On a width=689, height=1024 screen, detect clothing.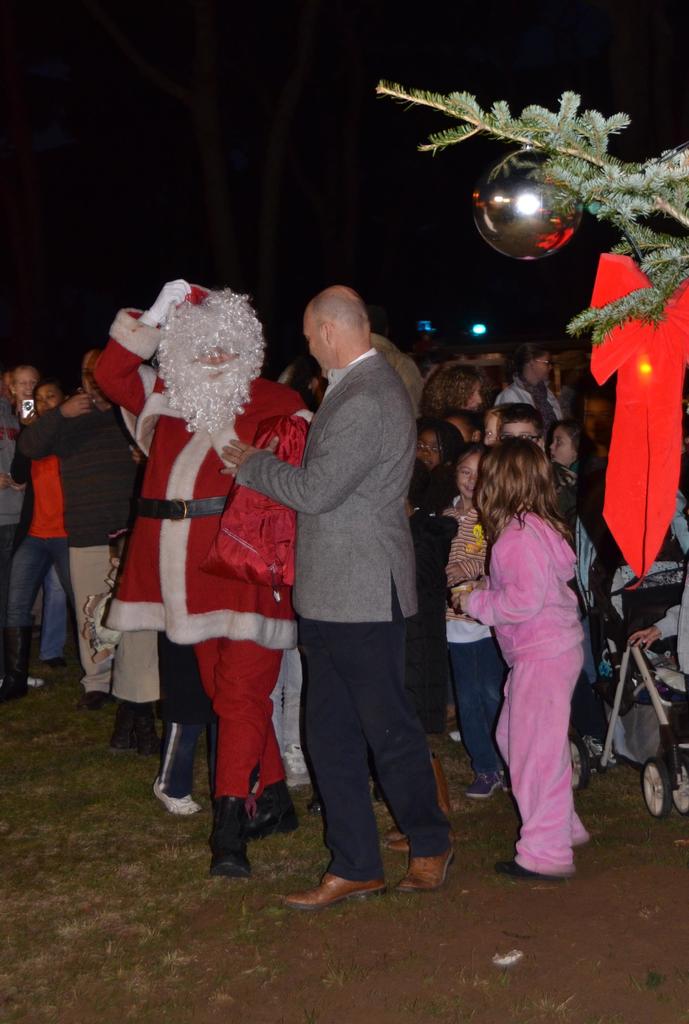
[1, 387, 35, 666].
